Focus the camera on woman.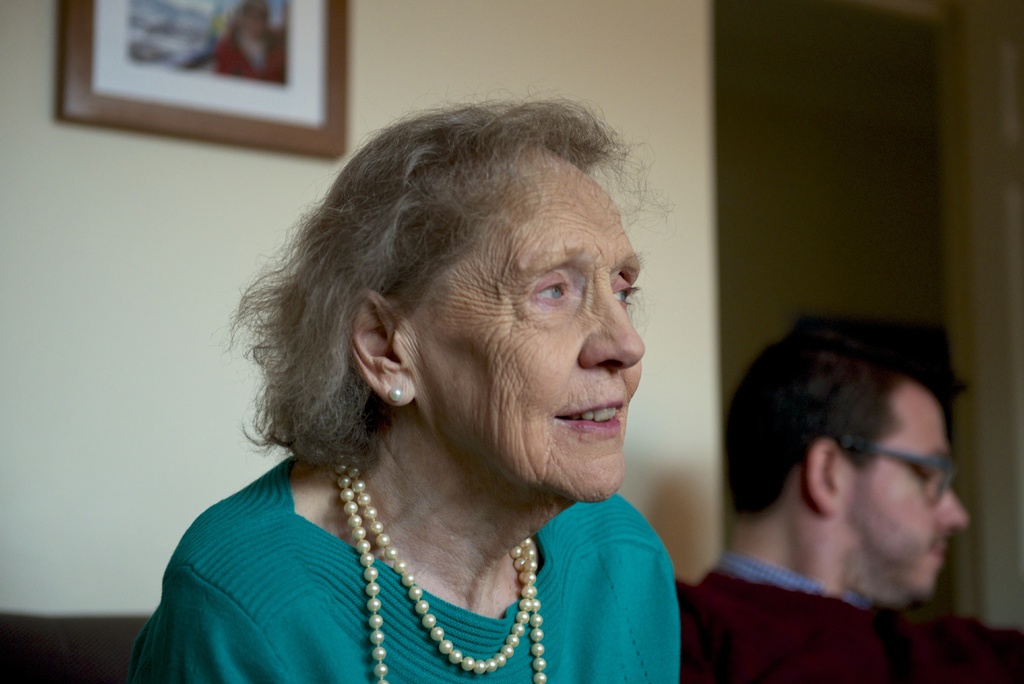
Focus region: <bbox>215, 0, 287, 83</bbox>.
